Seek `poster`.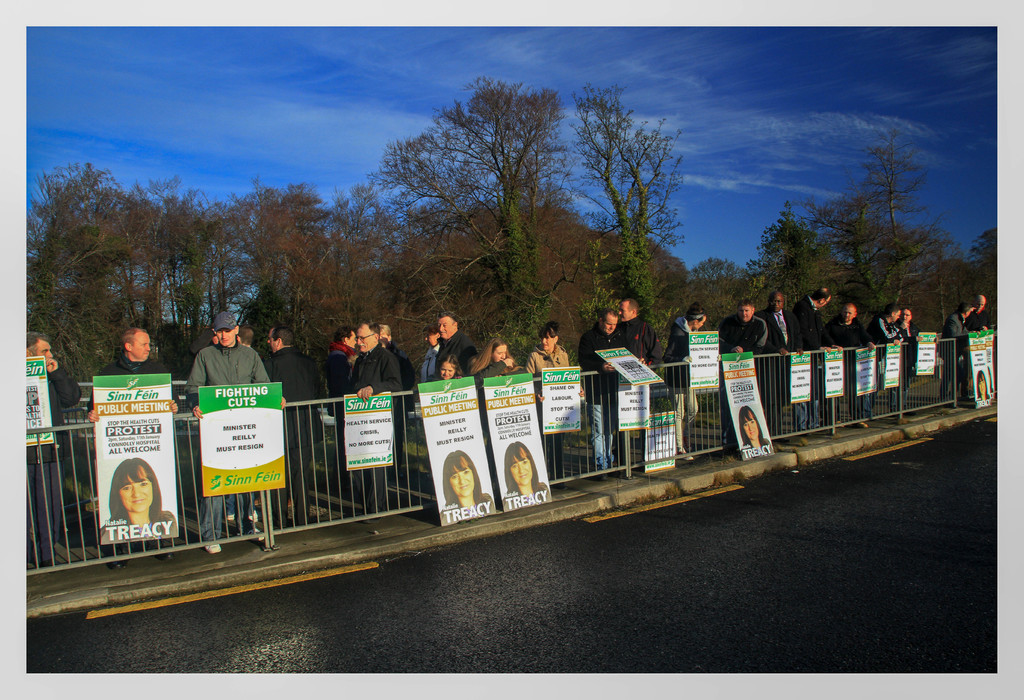
(415,378,500,529).
